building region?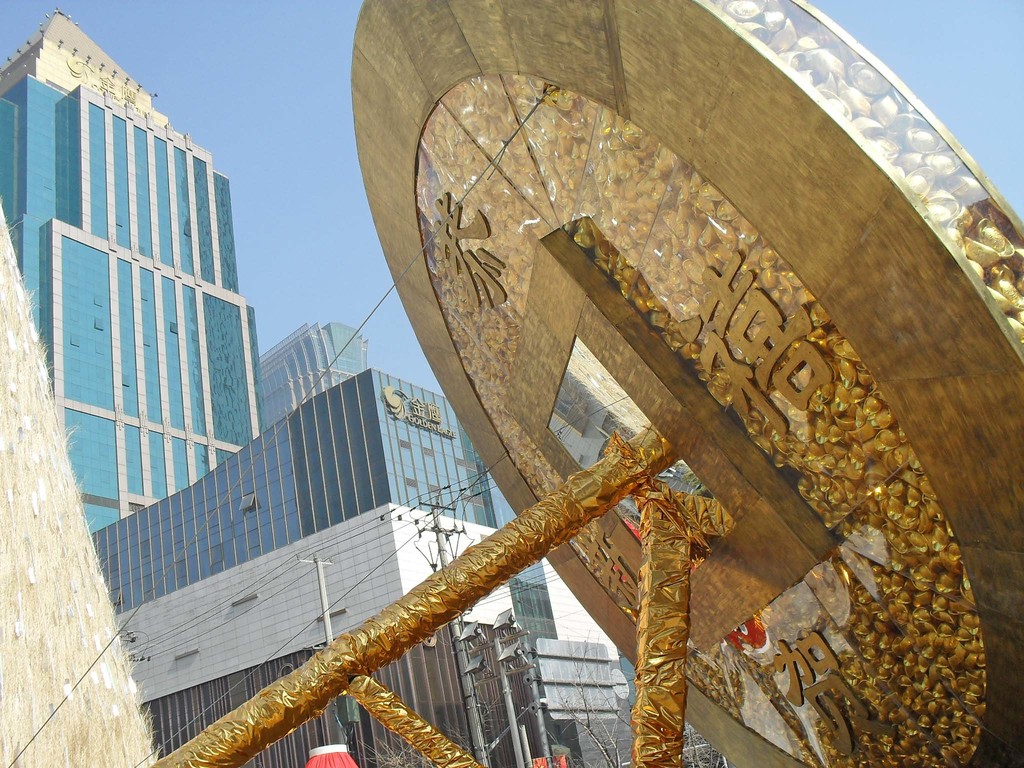
bbox(89, 365, 637, 767)
